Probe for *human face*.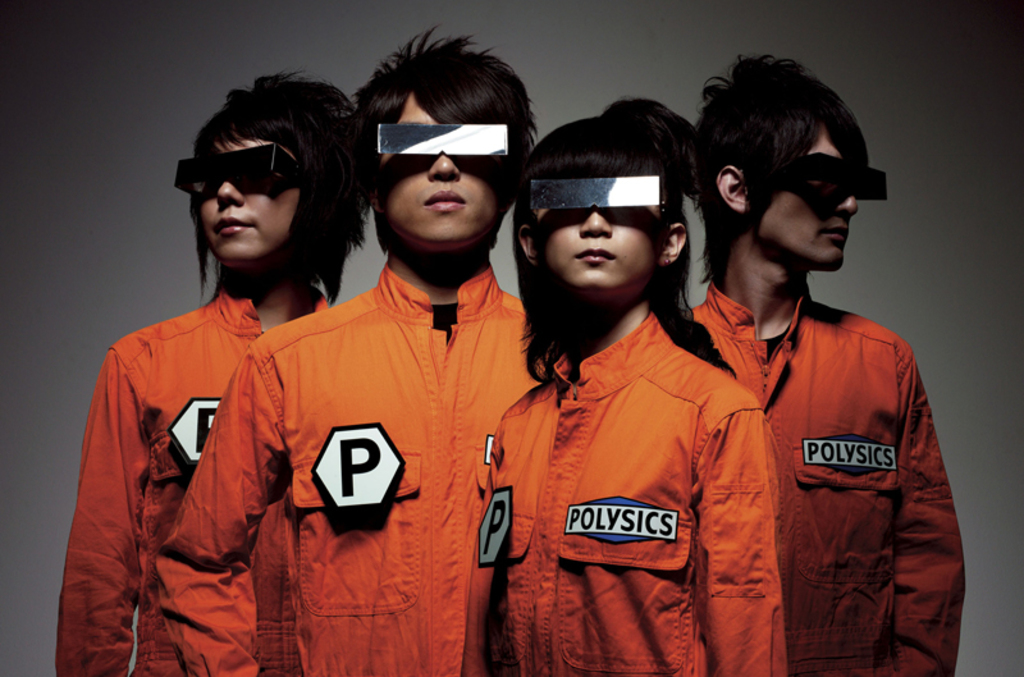
Probe result: locate(362, 109, 517, 248).
